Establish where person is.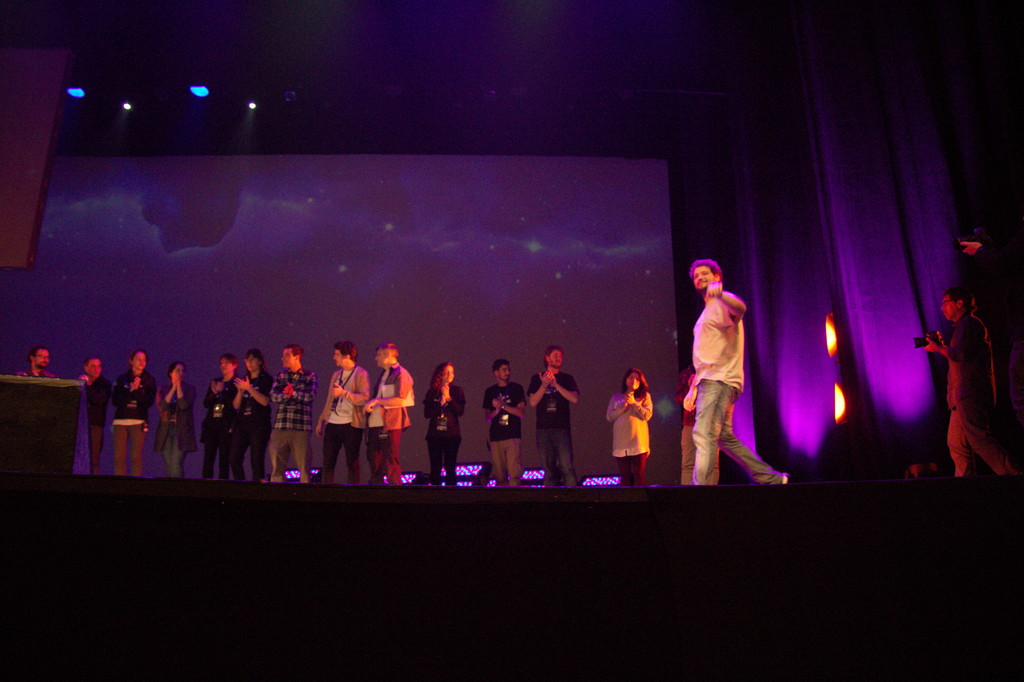
Established at select_region(83, 354, 103, 475).
